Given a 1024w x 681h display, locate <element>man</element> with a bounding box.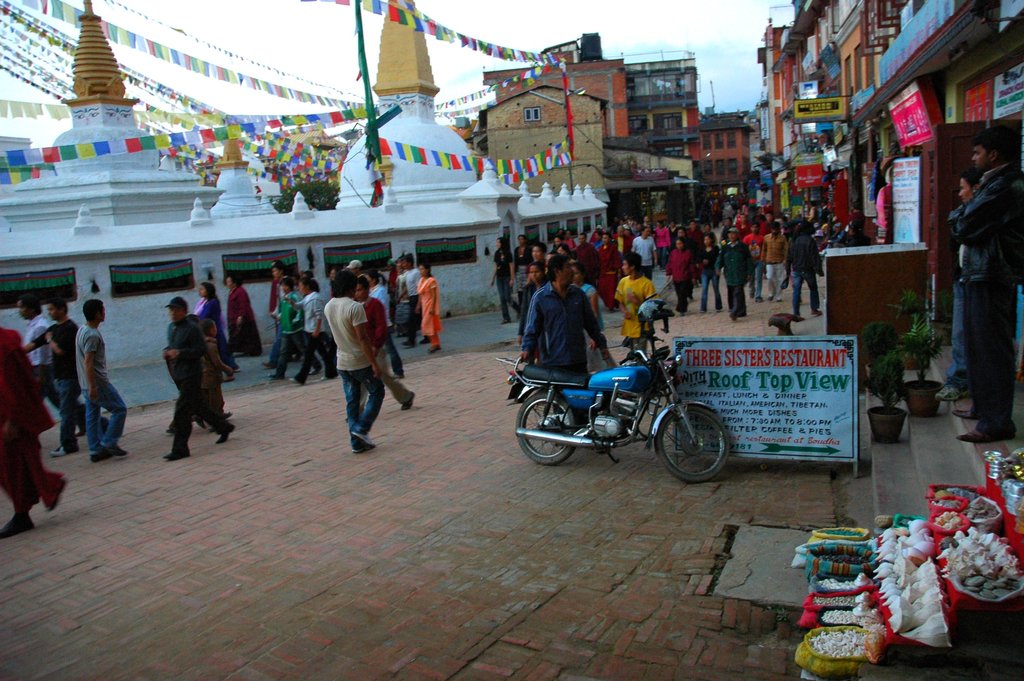
Located: x1=162, y1=297, x2=237, y2=461.
